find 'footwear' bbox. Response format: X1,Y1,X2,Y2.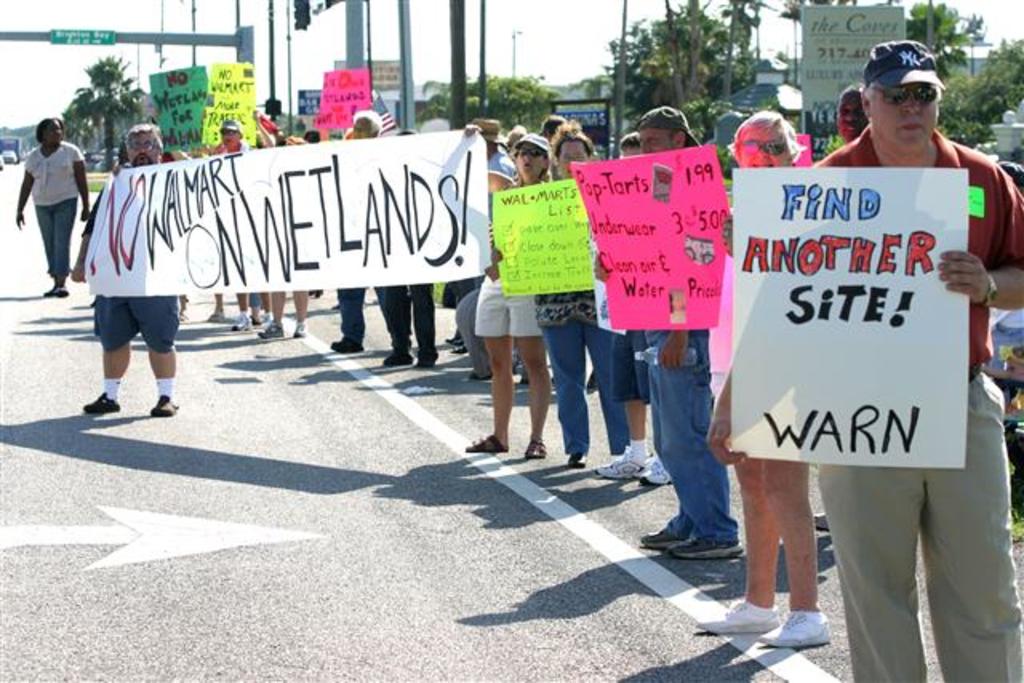
757,603,830,645.
